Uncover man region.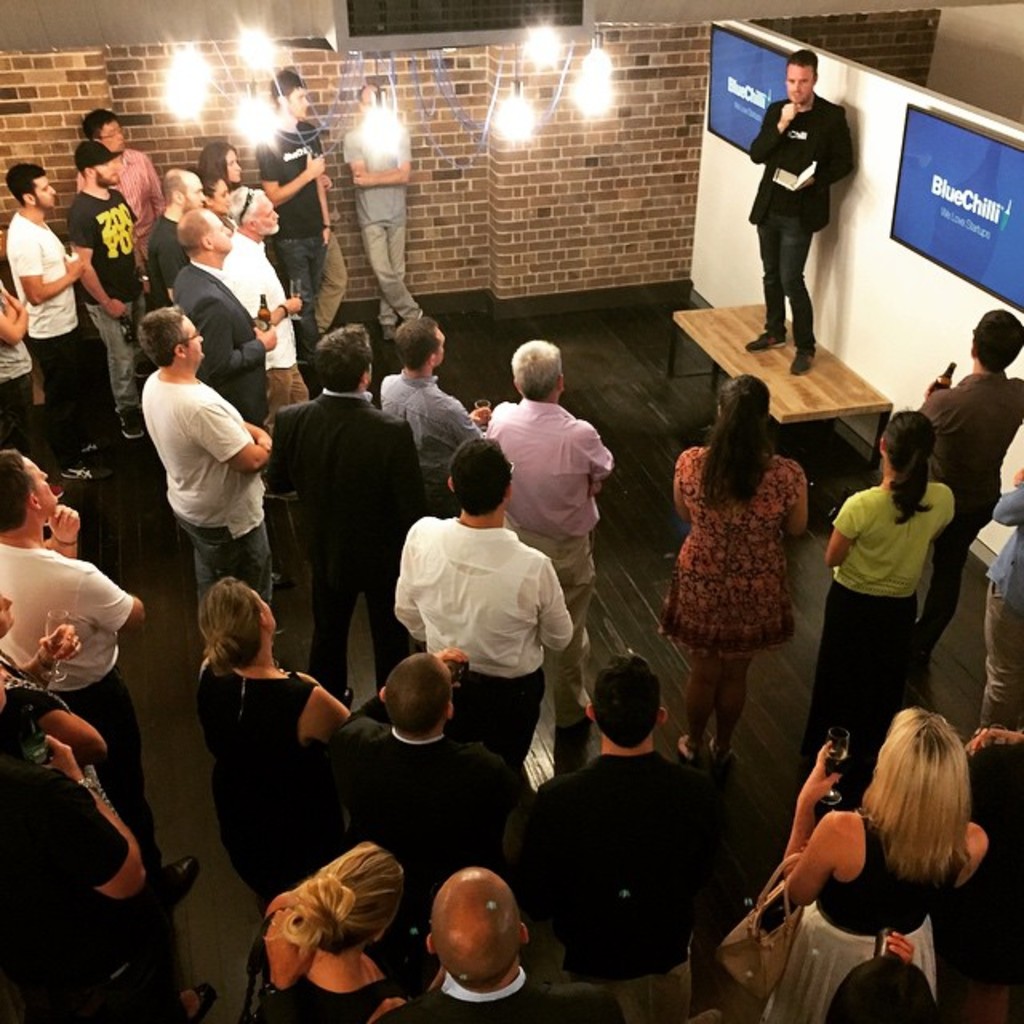
Uncovered: crop(326, 650, 539, 946).
